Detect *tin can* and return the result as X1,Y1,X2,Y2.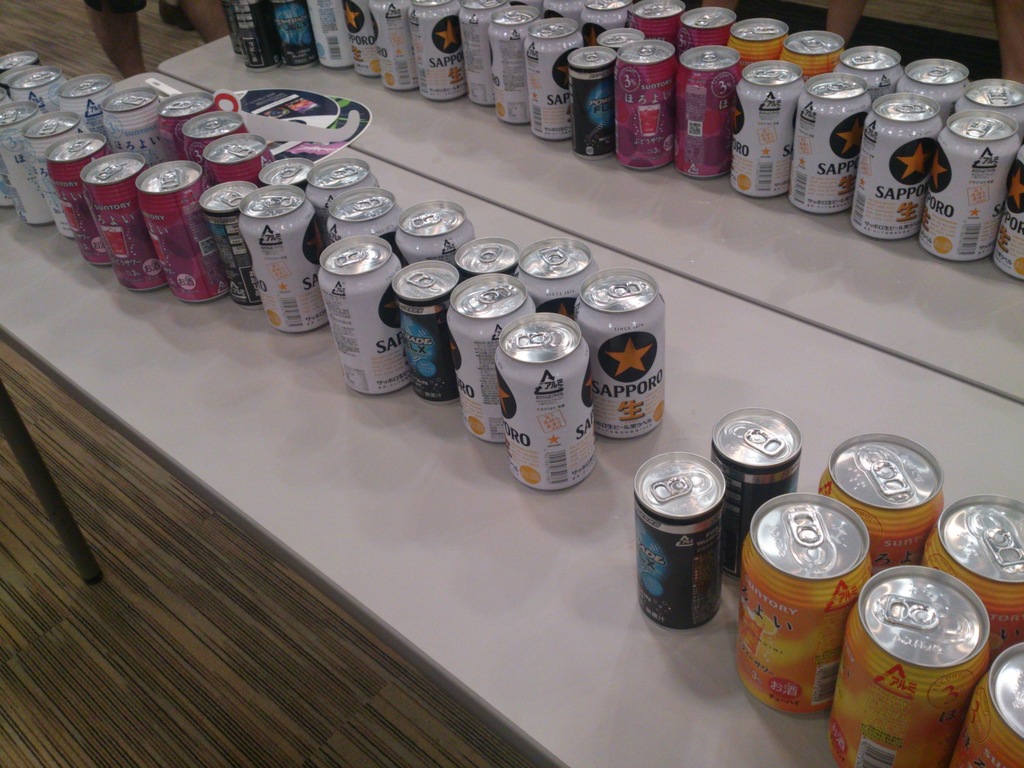
677,38,754,177.
